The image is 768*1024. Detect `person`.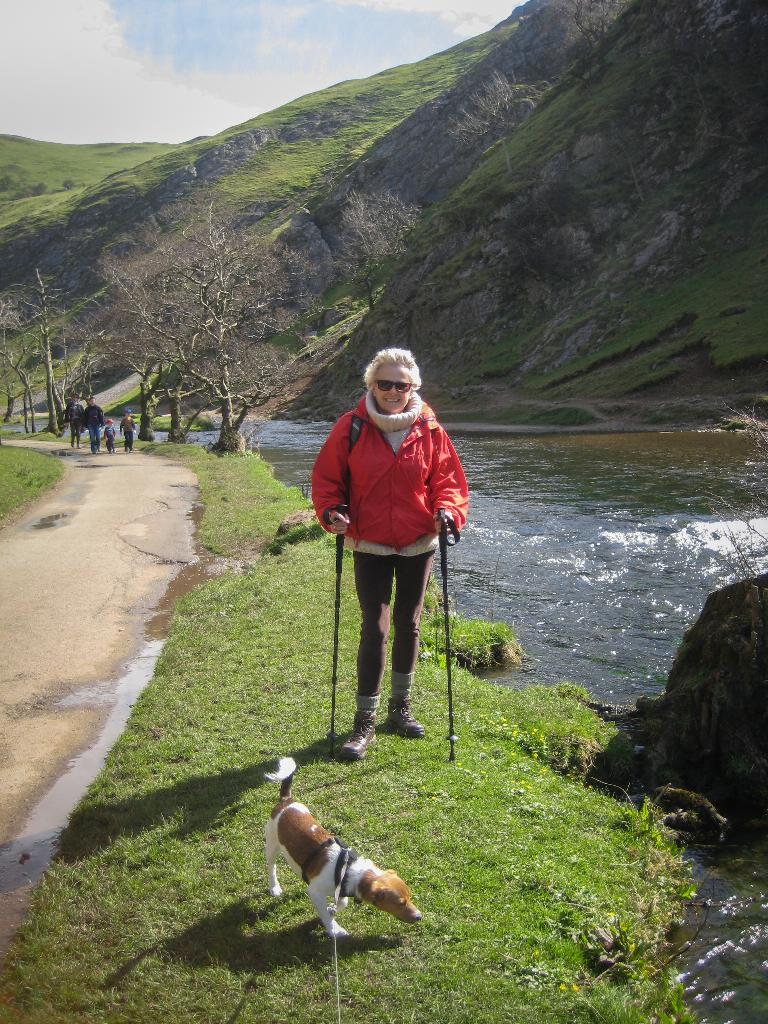
Detection: [x1=83, y1=396, x2=104, y2=453].
